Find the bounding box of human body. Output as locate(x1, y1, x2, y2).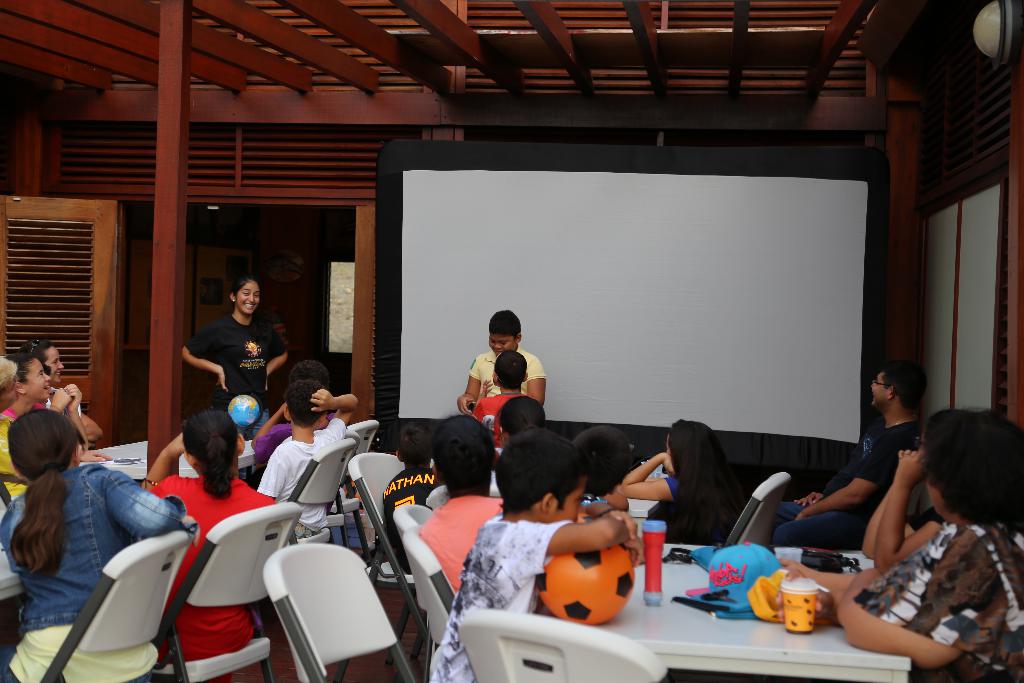
locate(262, 392, 360, 532).
